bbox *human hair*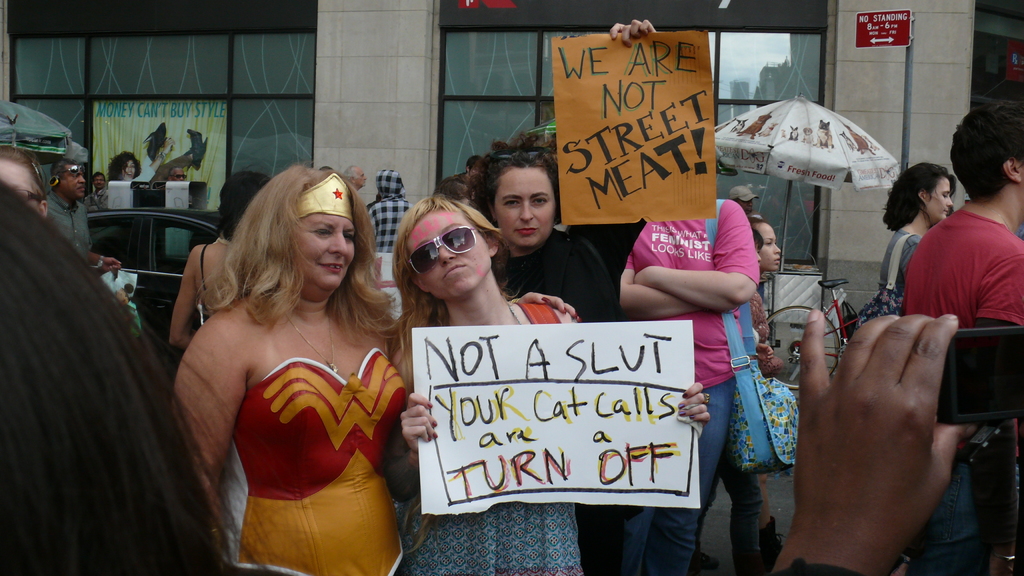
box=[436, 172, 495, 228]
